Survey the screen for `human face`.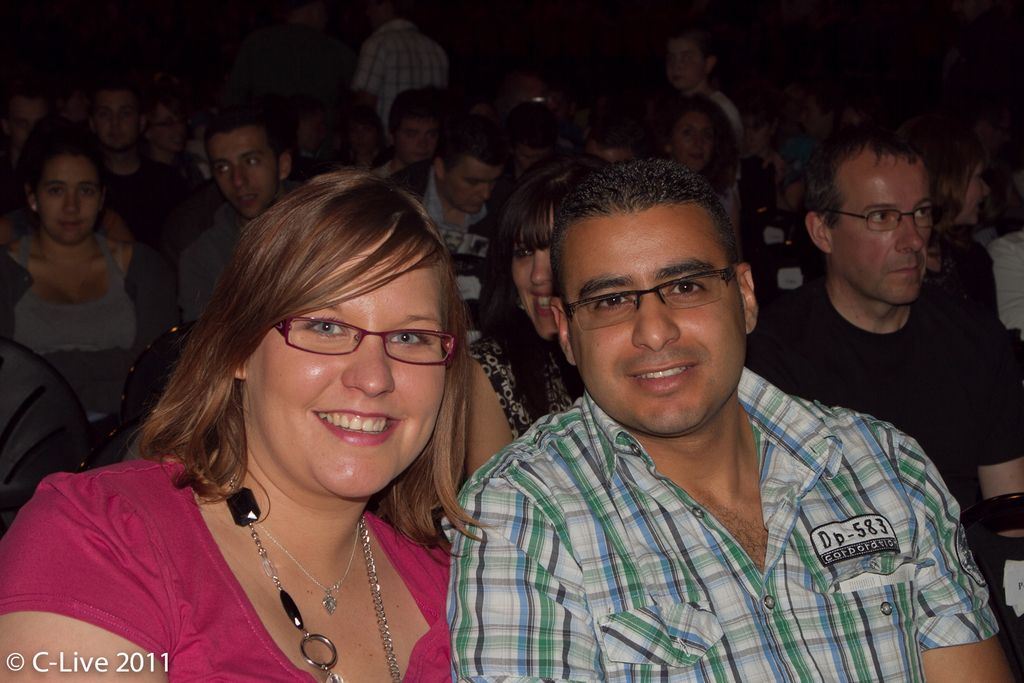
Survey found: pyautogui.locateOnScreen(392, 115, 438, 163).
